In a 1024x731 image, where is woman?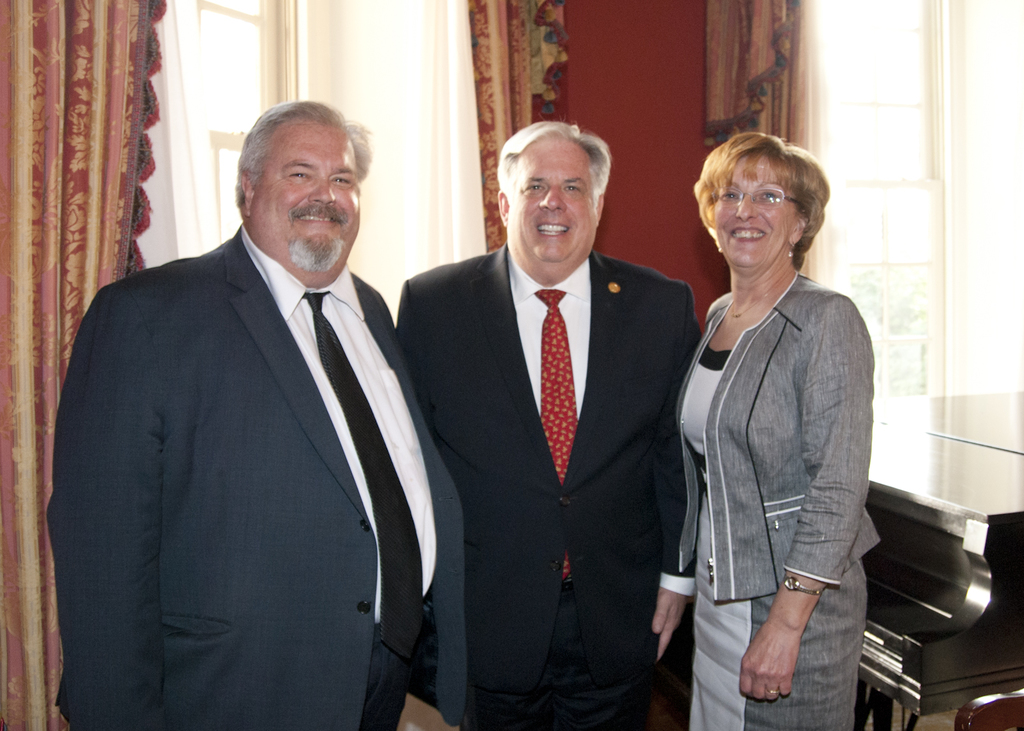
bbox(667, 132, 890, 730).
